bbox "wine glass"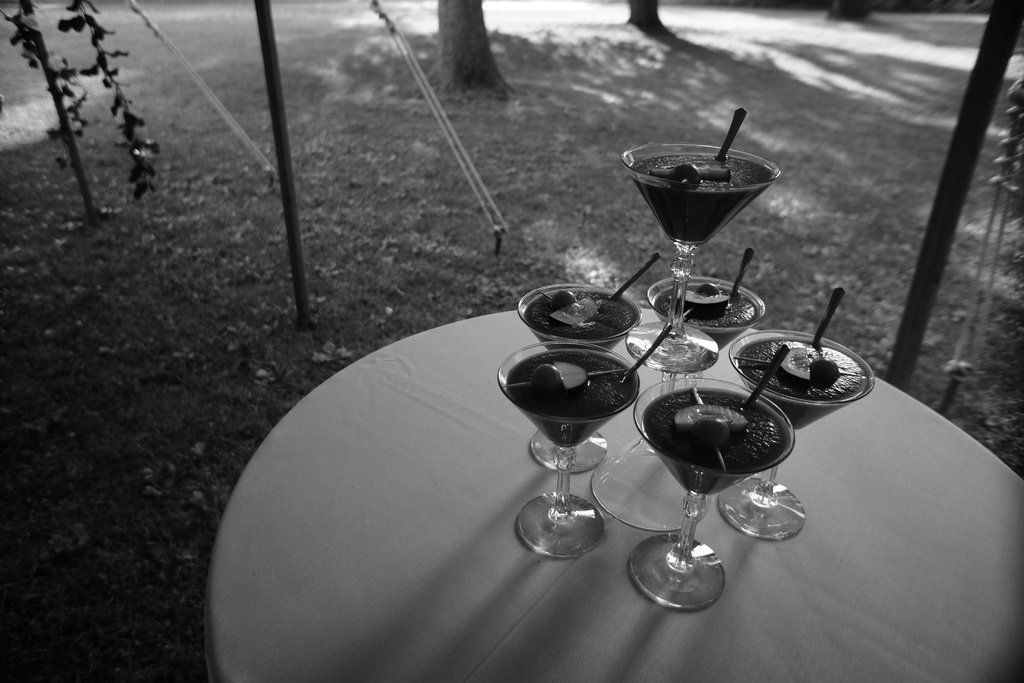
x1=643 y1=274 x2=765 y2=389
